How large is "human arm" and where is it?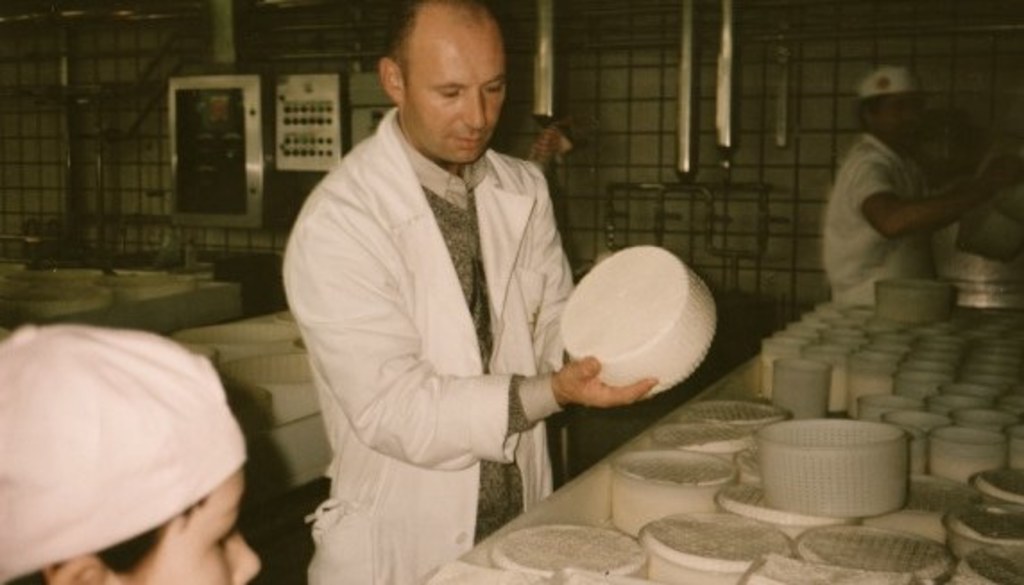
Bounding box: rect(850, 150, 1022, 240).
